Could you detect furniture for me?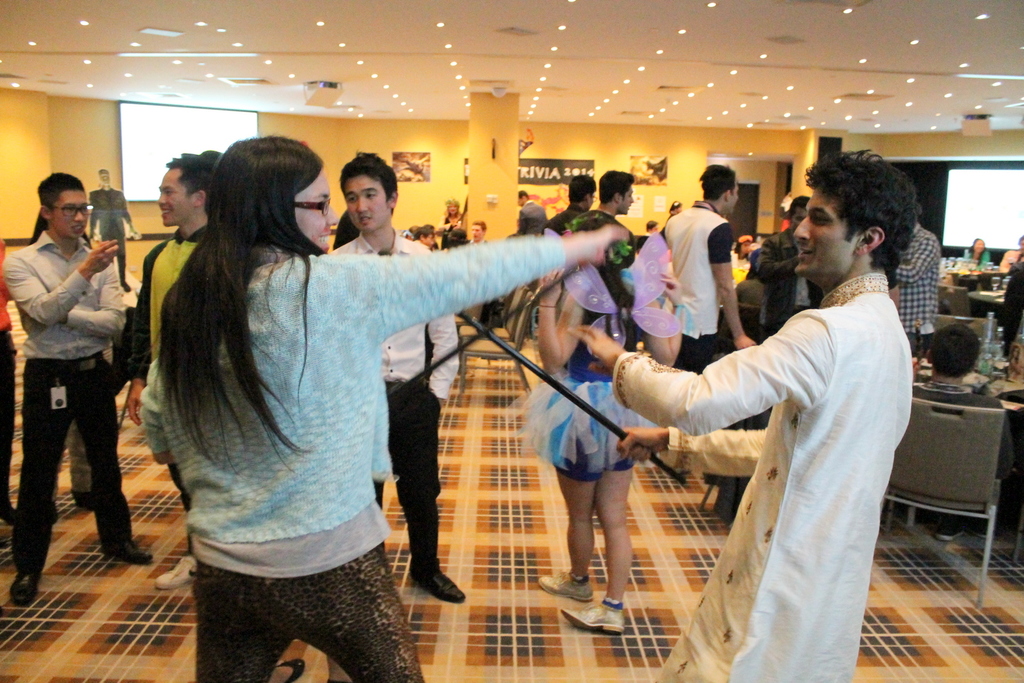
Detection result: [911, 347, 1023, 561].
